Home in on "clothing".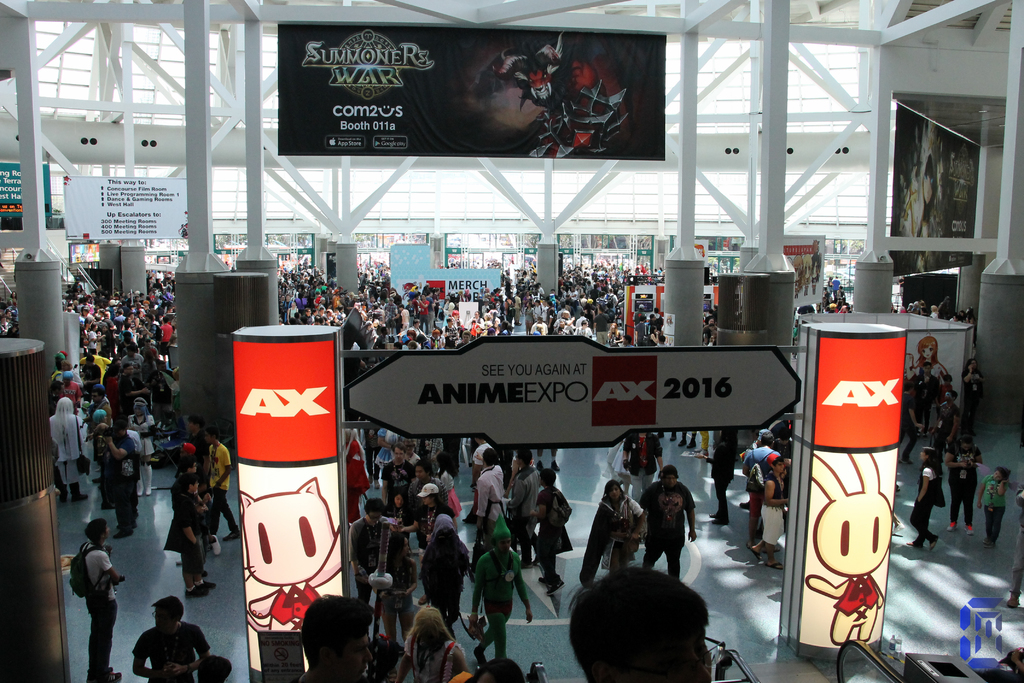
Homed in at pyautogui.locateOnScreen(943, 443, 981, 527).
